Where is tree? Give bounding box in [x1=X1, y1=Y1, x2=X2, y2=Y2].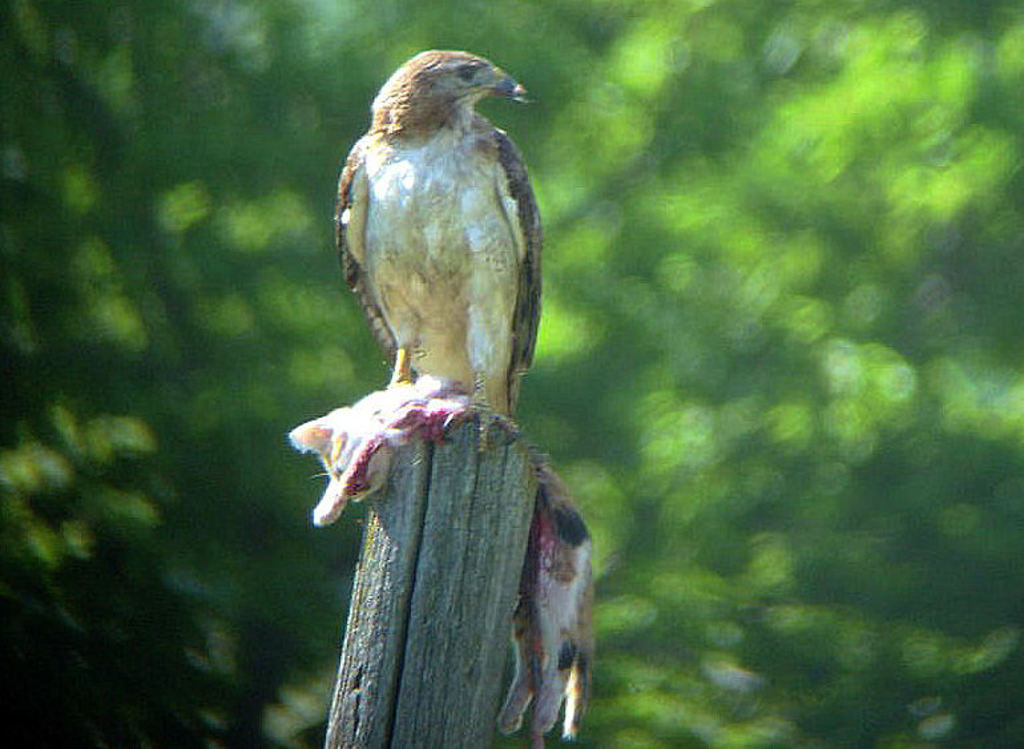
[x1=0, y1=0, x2=1023, y2=748].
